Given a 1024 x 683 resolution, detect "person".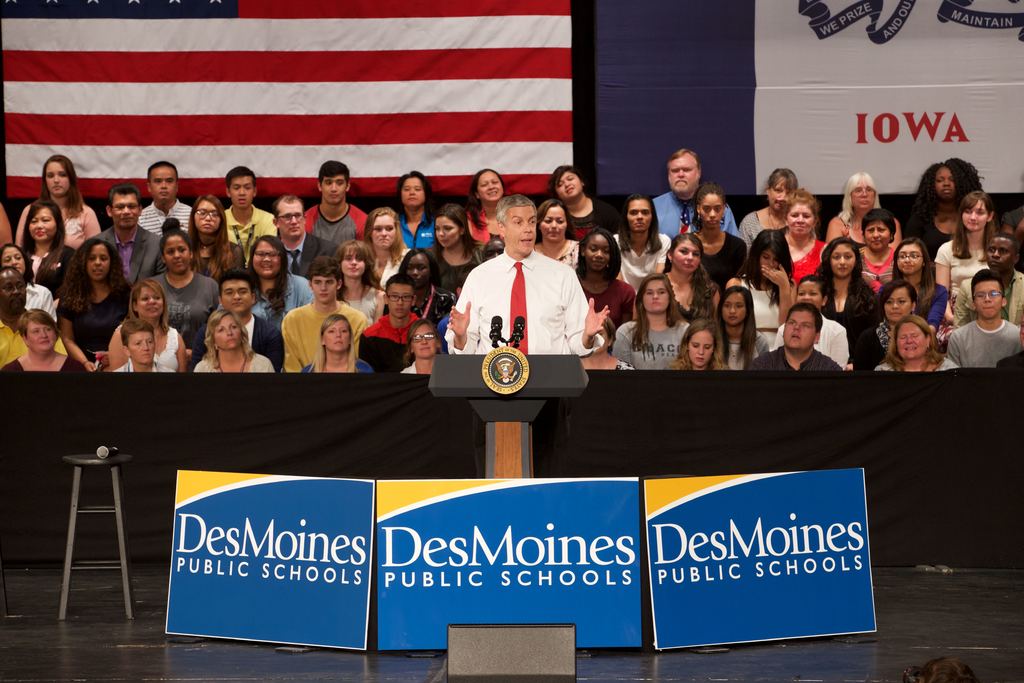
141:230:229:363.
